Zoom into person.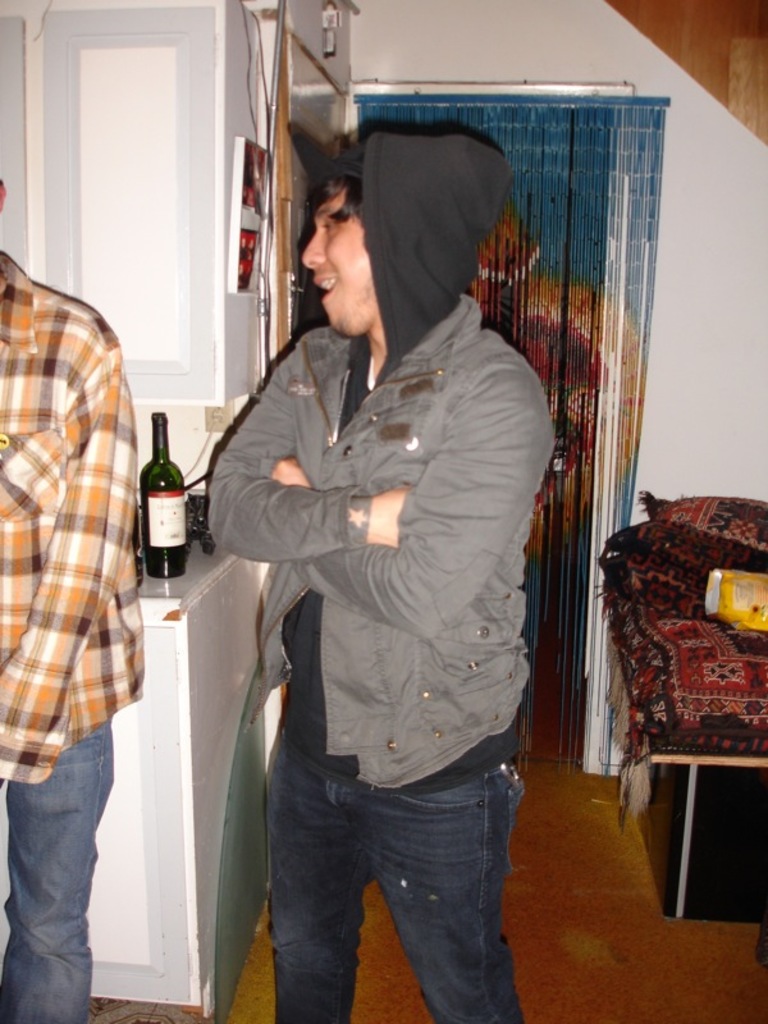
Zoom target: <box>0,179,146,1023</box>.
